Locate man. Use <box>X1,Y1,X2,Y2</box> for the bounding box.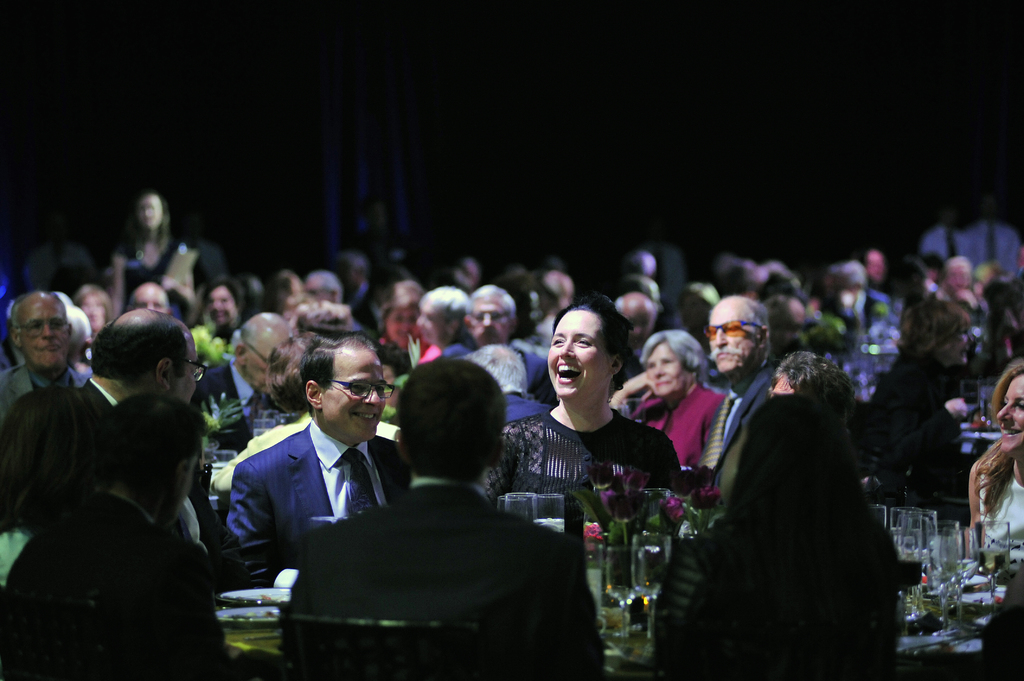
<box>283,343,608,669</box>.
